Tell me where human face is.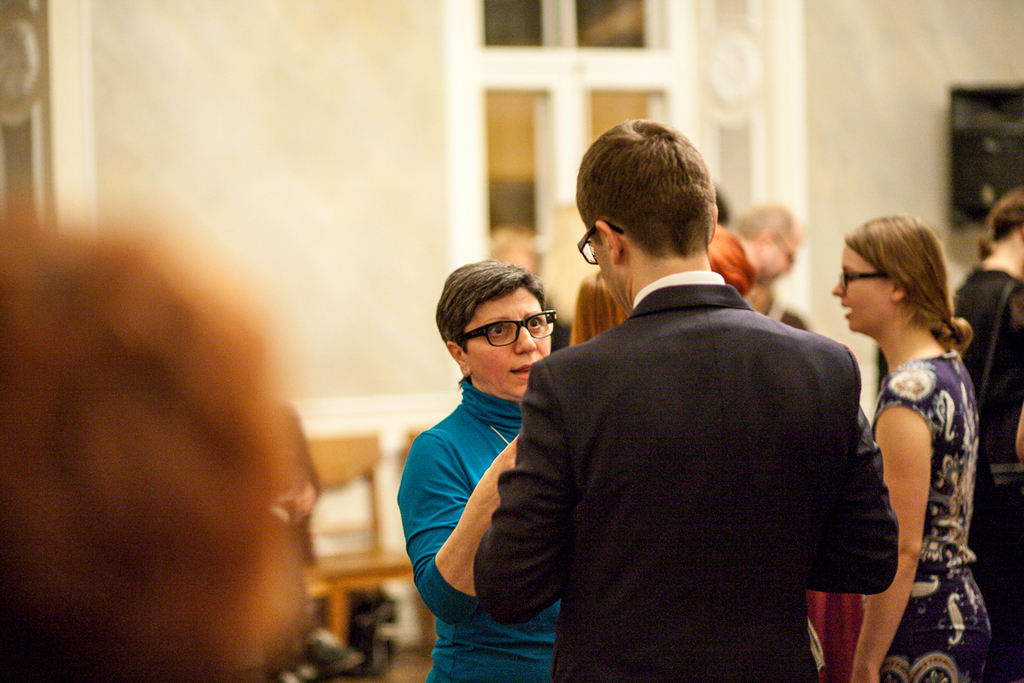
human face is at <bbox>754, 231, 797, 286</bbox>.
